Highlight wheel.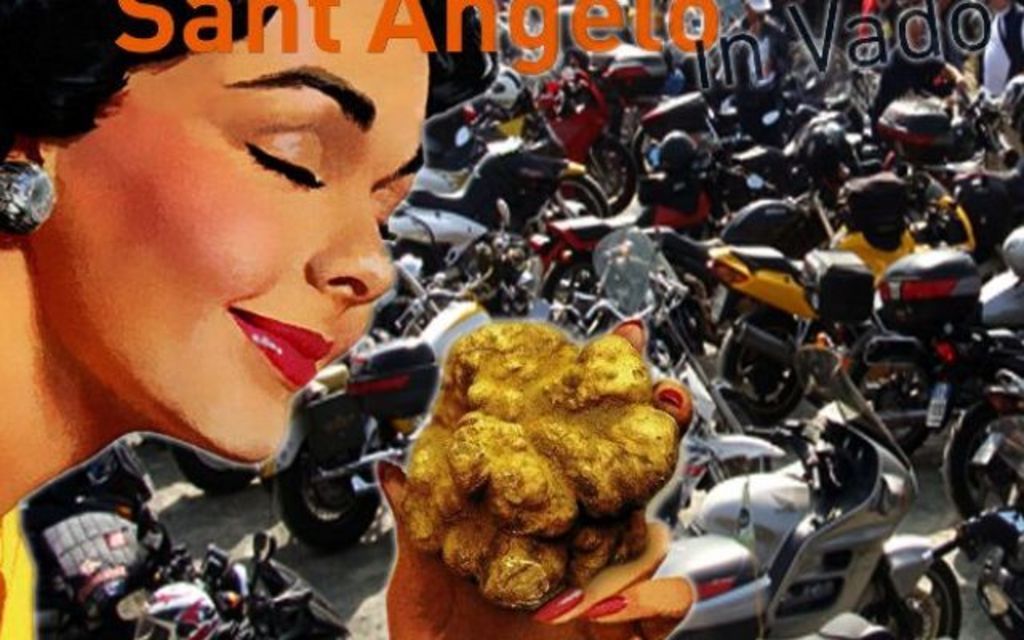
Highlighted region: box=[170, 442, 256, 491].
